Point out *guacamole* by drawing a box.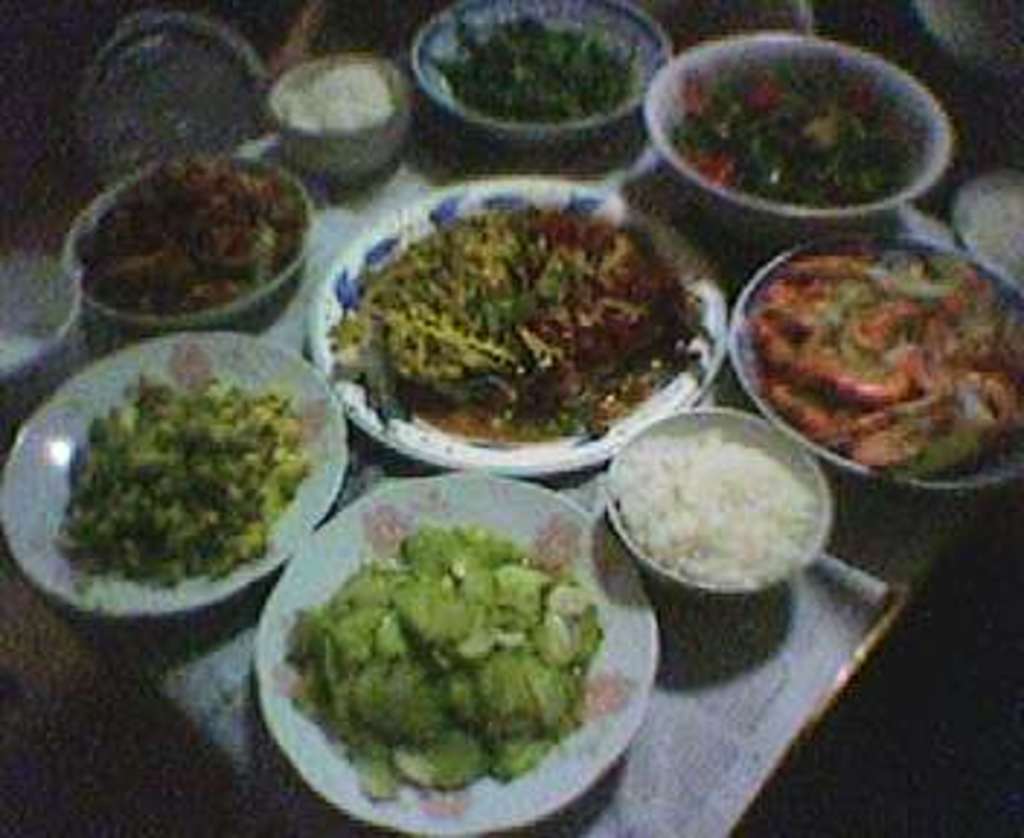
[left=52, top=367, right=329, bottom=588].
